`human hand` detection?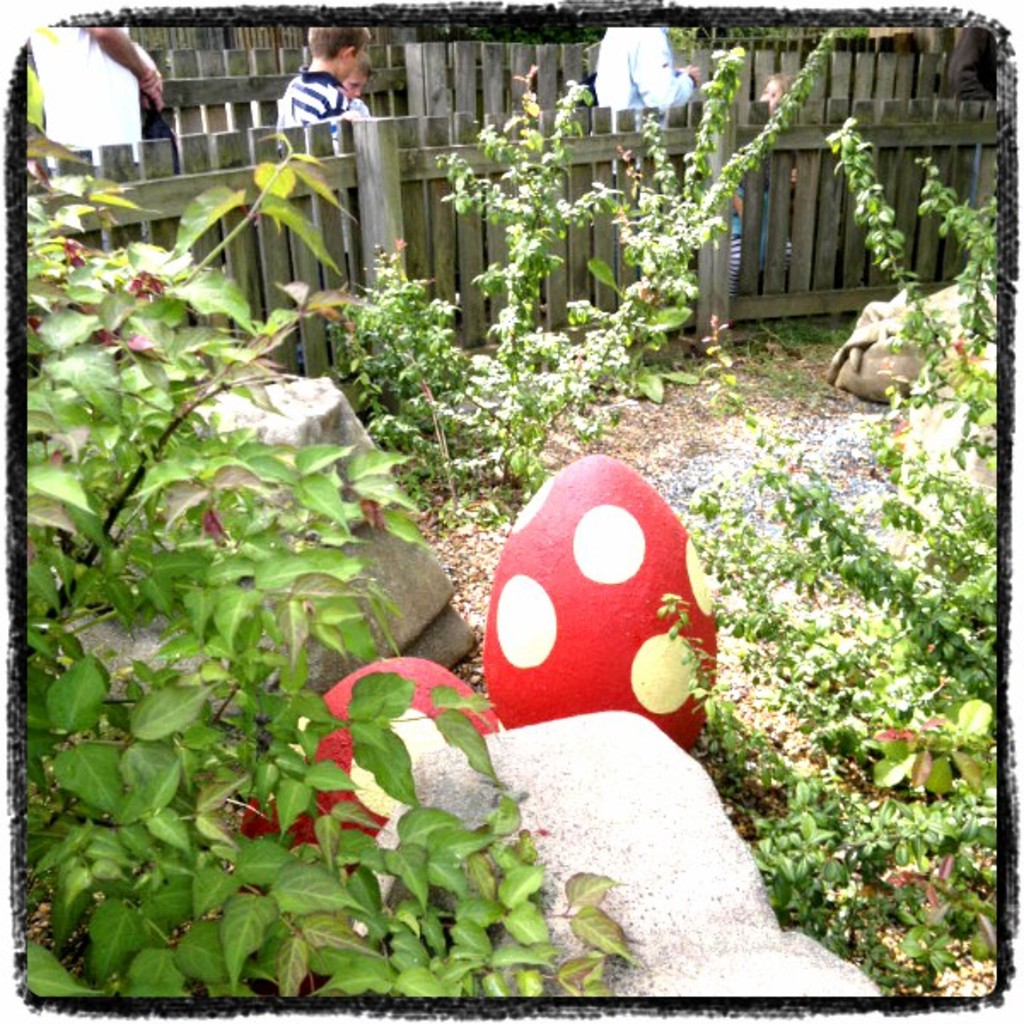
box=[684, 63, 700, 85]
